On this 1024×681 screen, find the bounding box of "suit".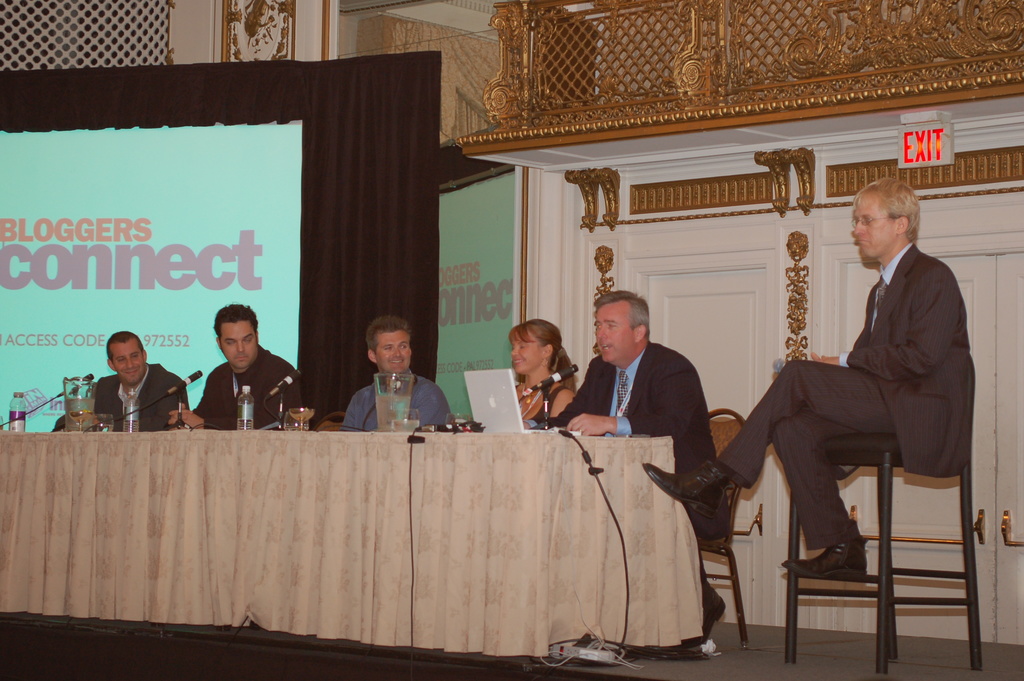
Bounding box: 51, 362, 191, 433.
